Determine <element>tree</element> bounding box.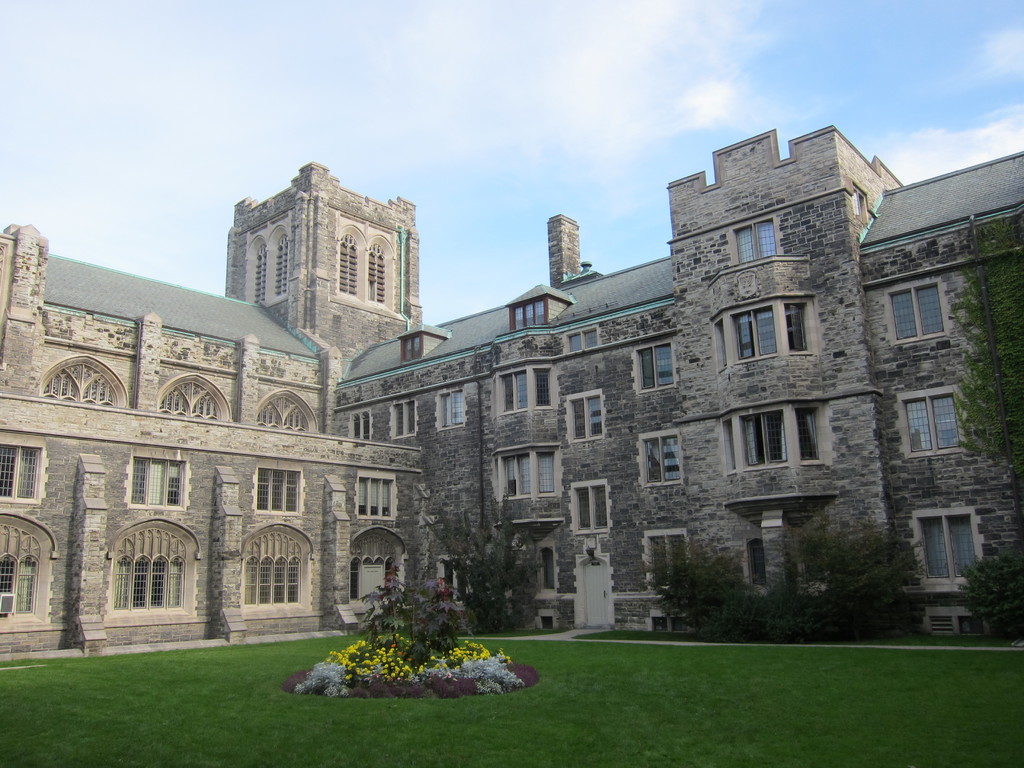
Determined: rect(773, 503, 929, 641).
